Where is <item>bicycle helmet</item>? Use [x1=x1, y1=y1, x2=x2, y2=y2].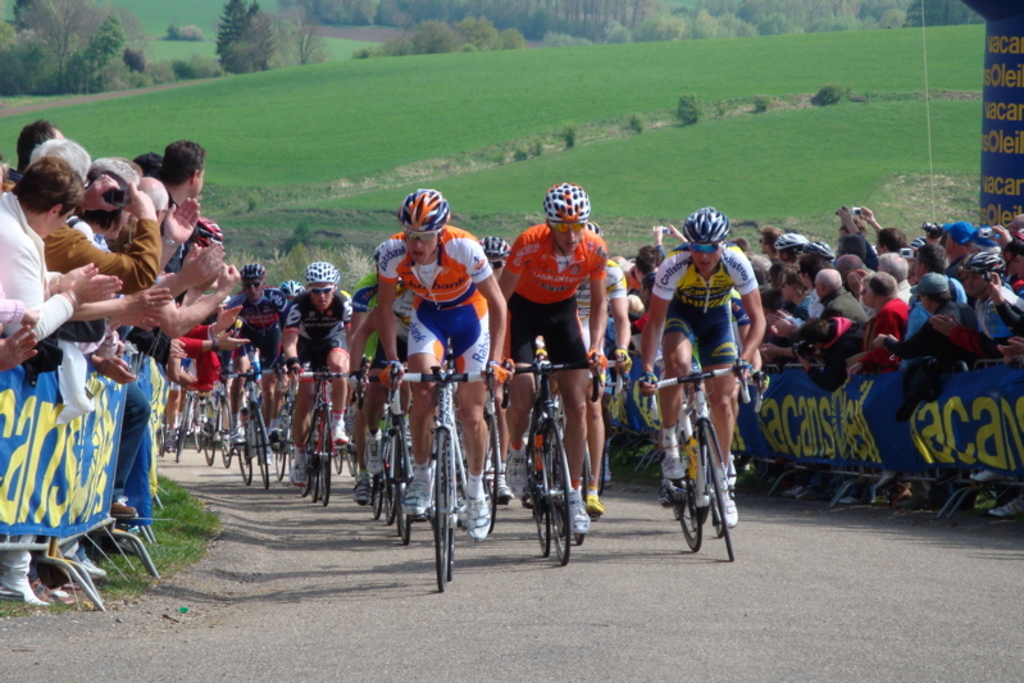
[x1=236, y1=267, x2=261, y2=272].
